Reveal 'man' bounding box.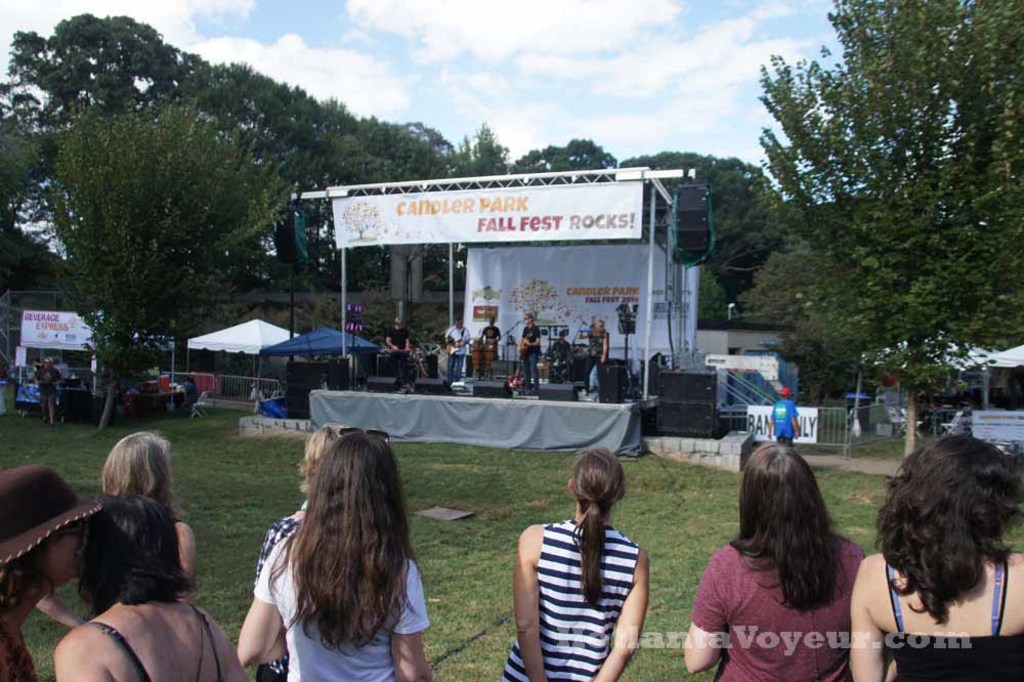
Revealed: rect(481, 316, 503, 354).
